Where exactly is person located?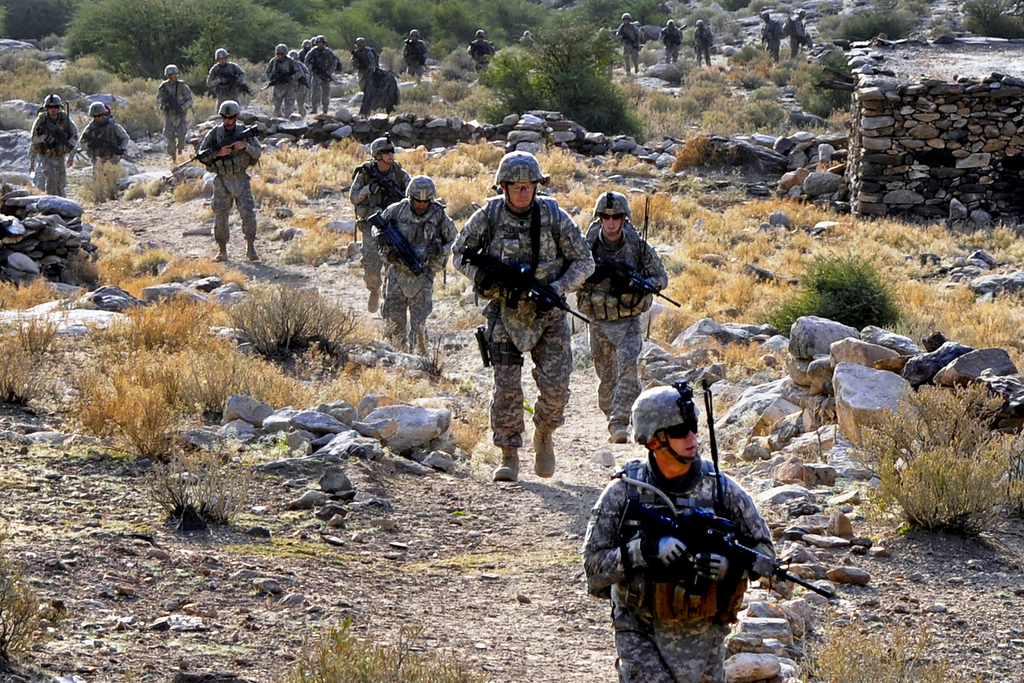
Its bounding box is [x1=445, y1=141, x2=591, y2=483].
